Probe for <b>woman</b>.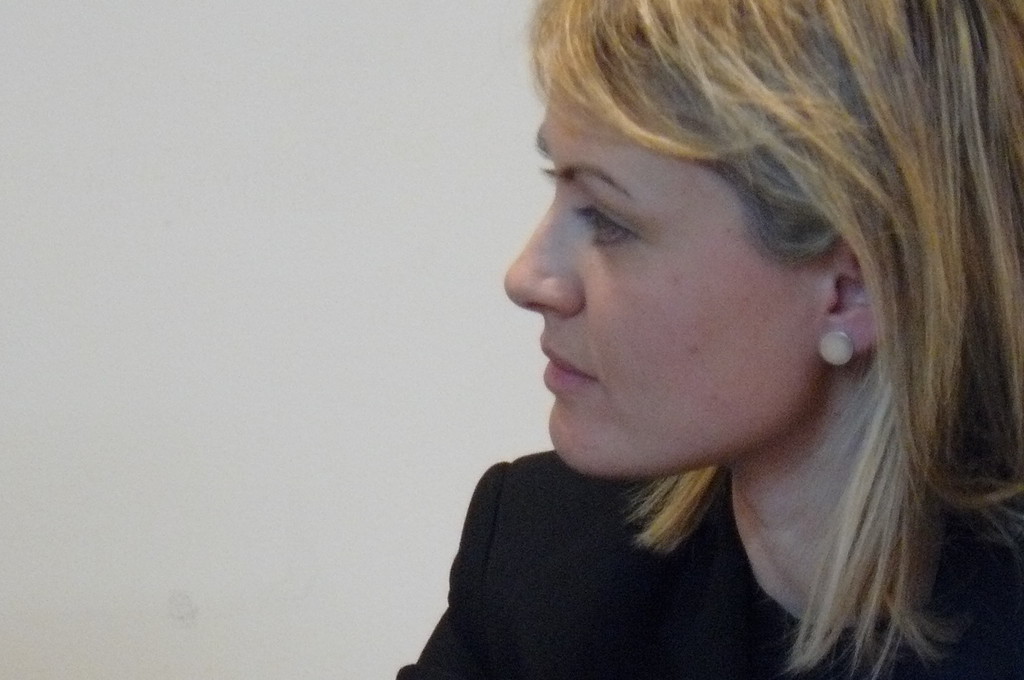
Probe result: locate(379, 0, 1014, 676).
